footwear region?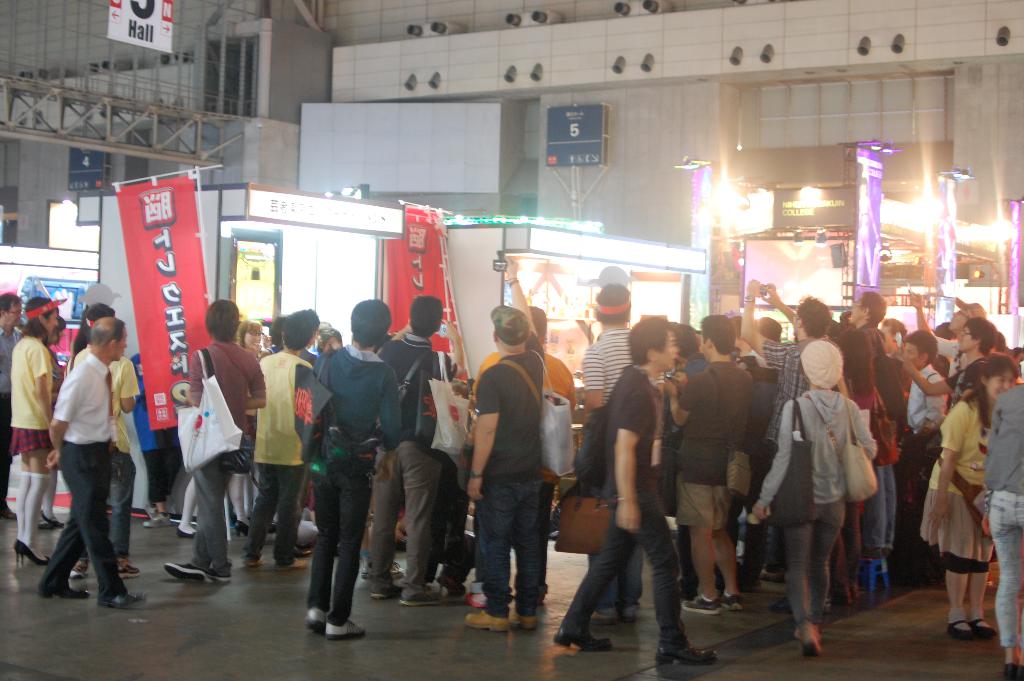
[x1=240, y1=552, x2=266, y2=566]
